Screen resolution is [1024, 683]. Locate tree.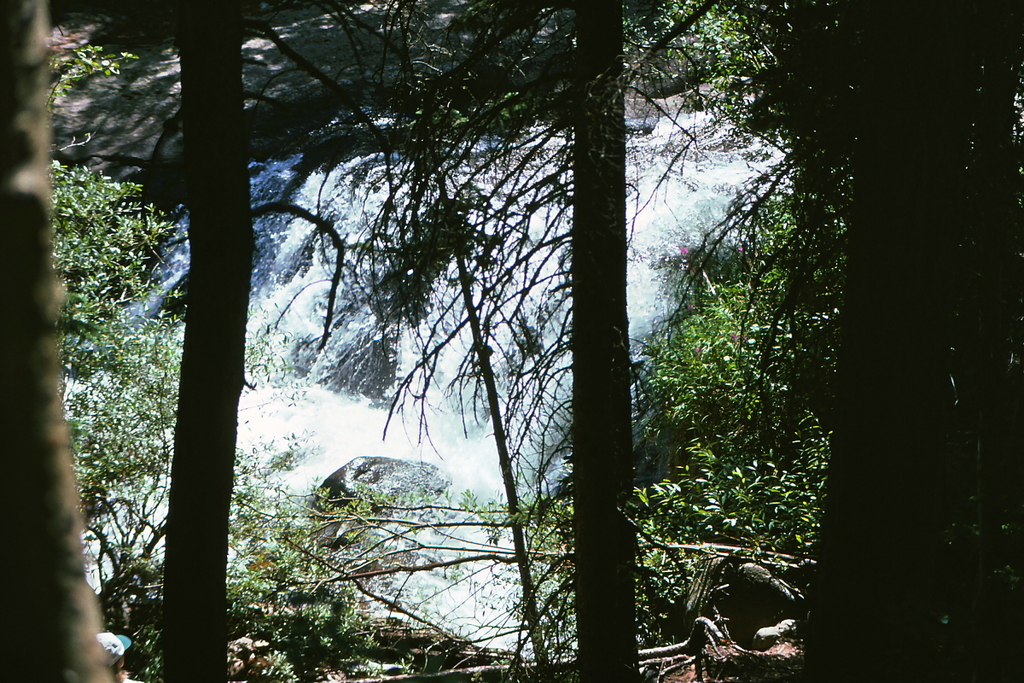
[0,0,114,682].
